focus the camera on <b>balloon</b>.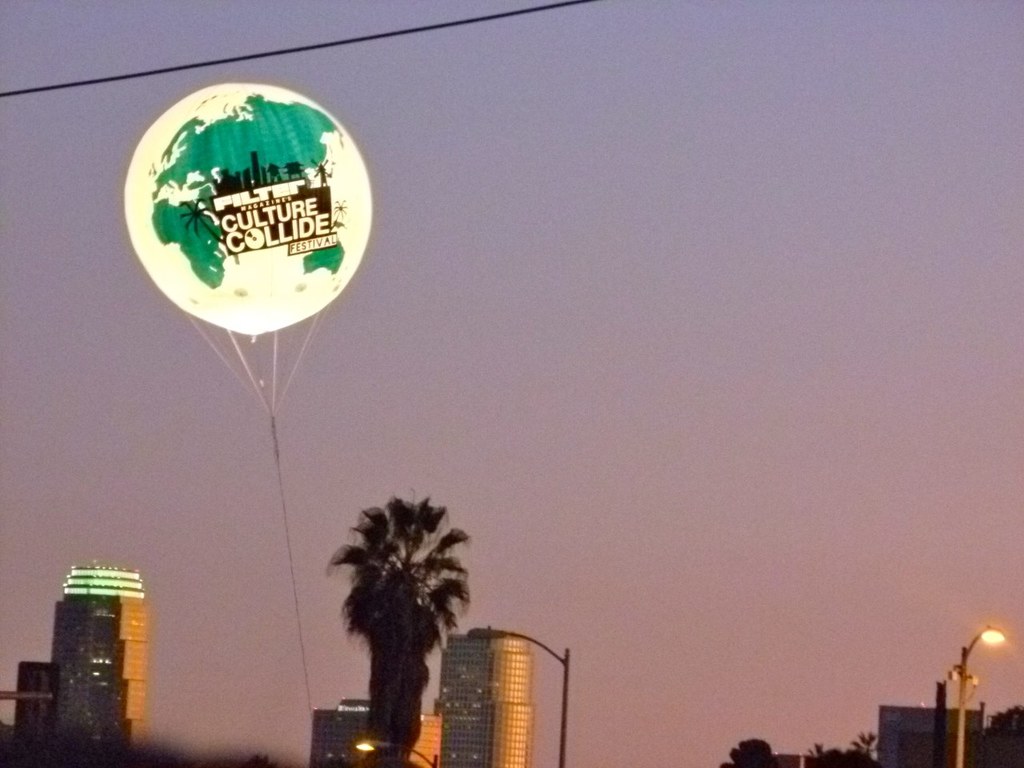
Focus region: <region>122, 86, 363, 337</region>.
